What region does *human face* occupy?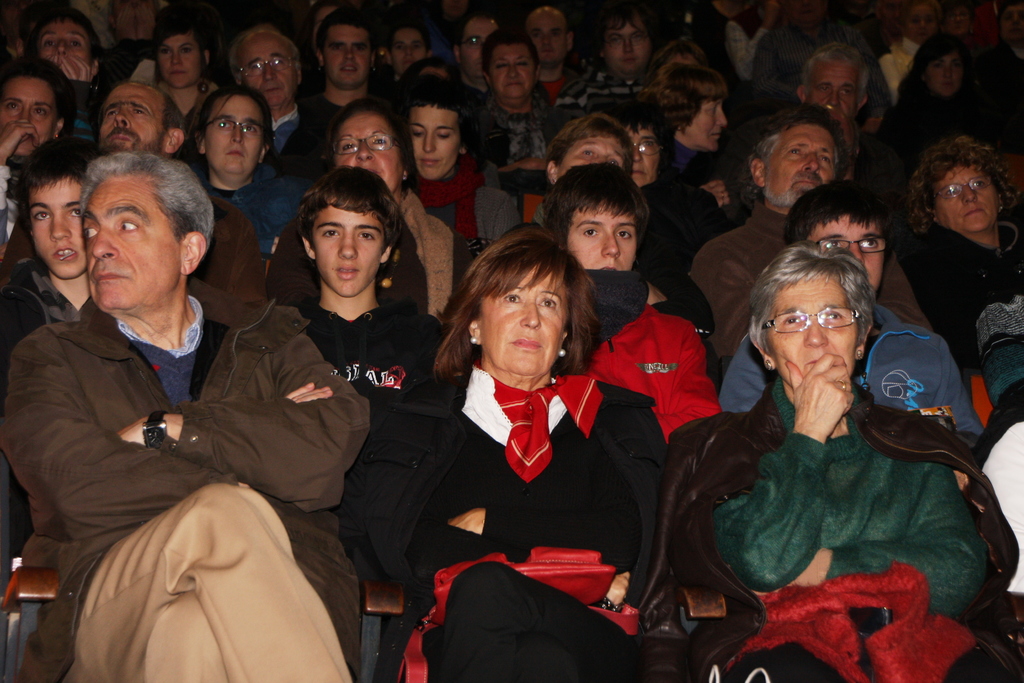
{"left": 804, "top": 216, "right": 881, "bottom": 295}.
